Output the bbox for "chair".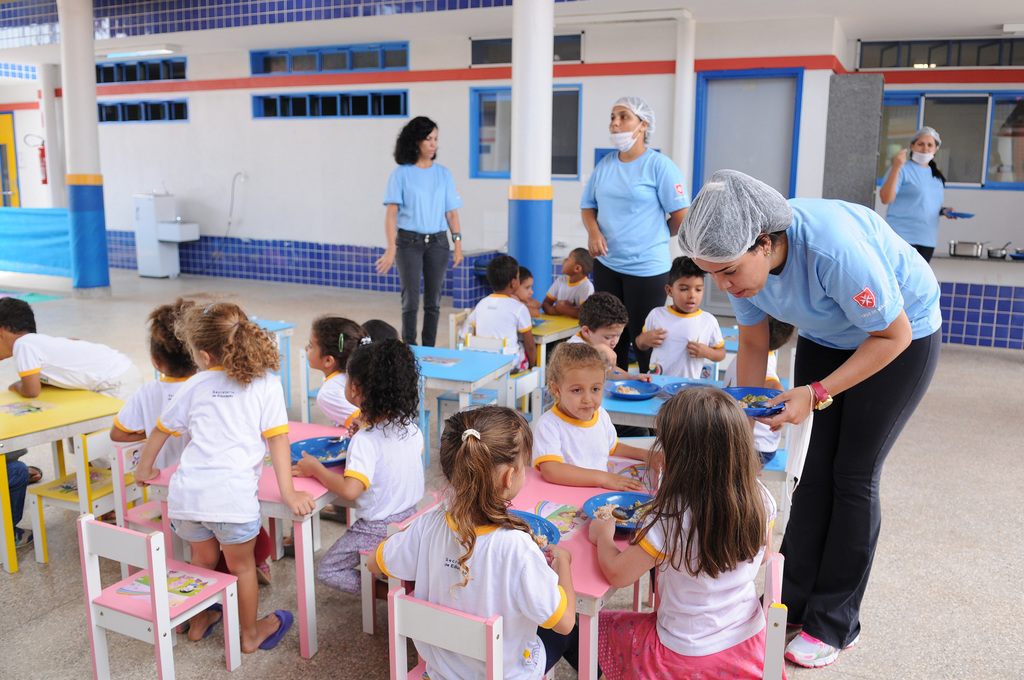
pyautogui.locateOnScreen(42, 454, 131, 555).
